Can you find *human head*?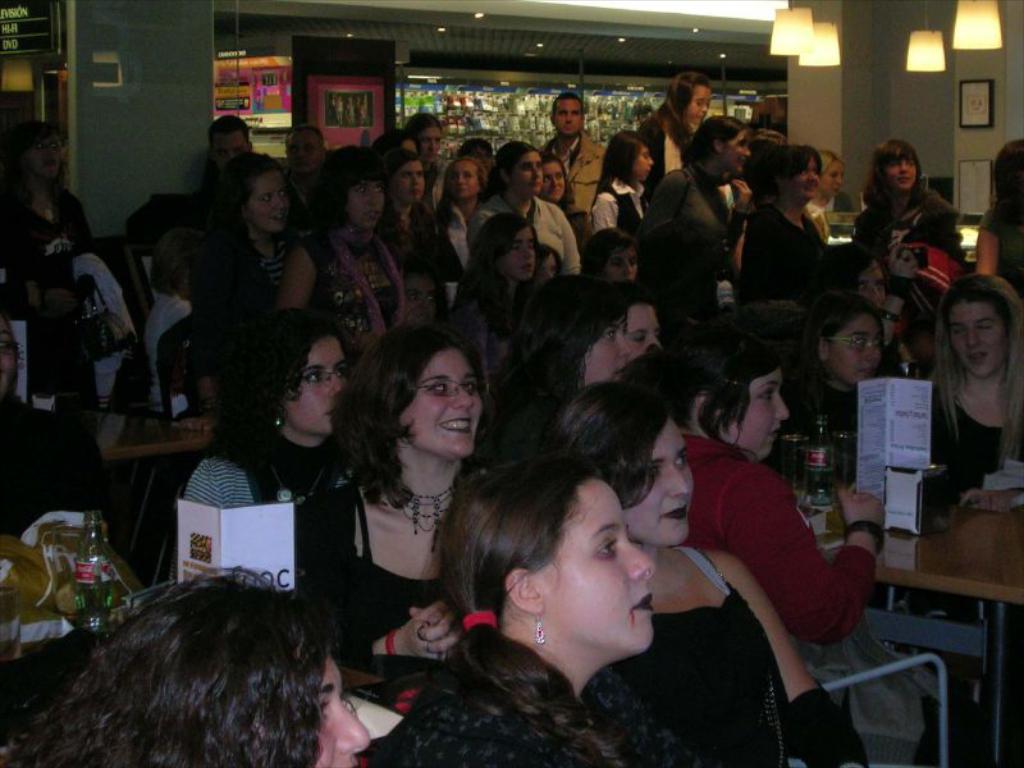
Yes, bounding box: (833, 247, 888, 314).
